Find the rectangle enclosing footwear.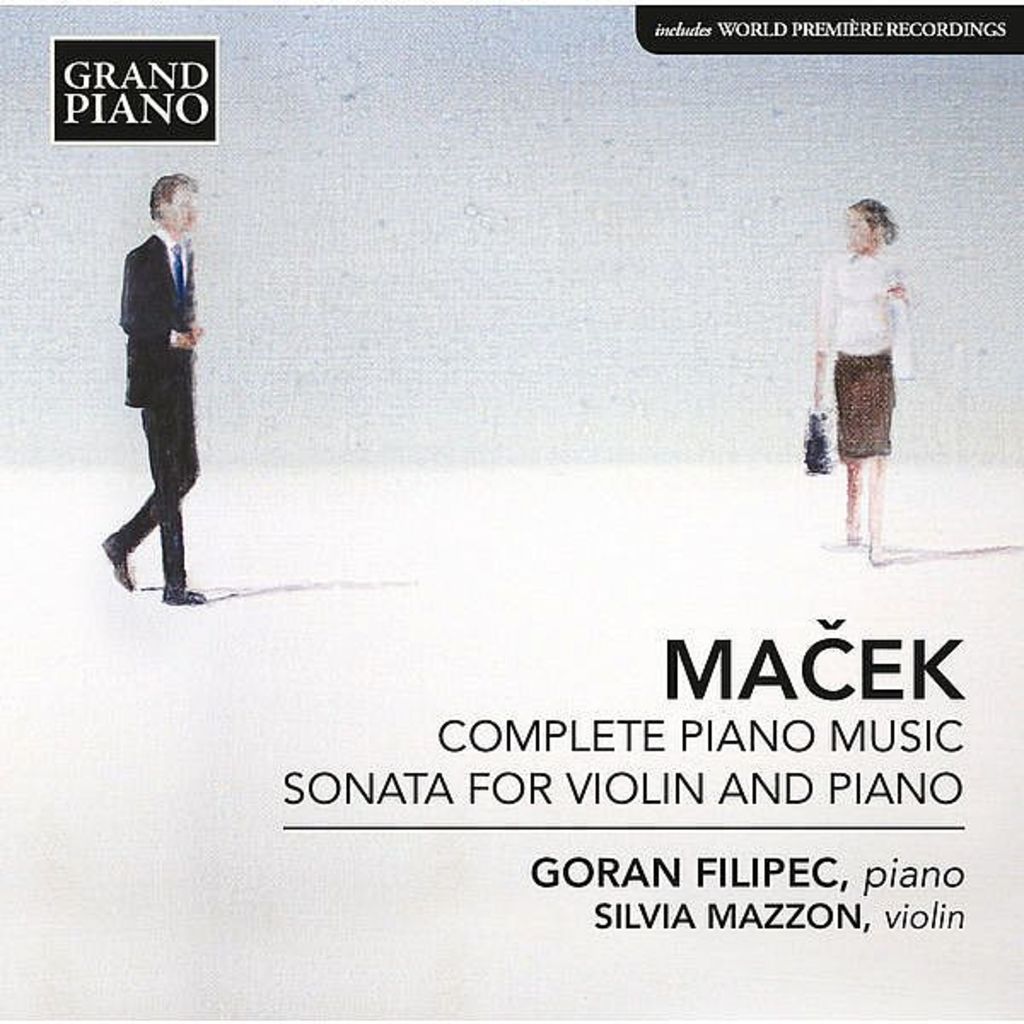
<bbox>164, 582, 207, 613</bbox>.
